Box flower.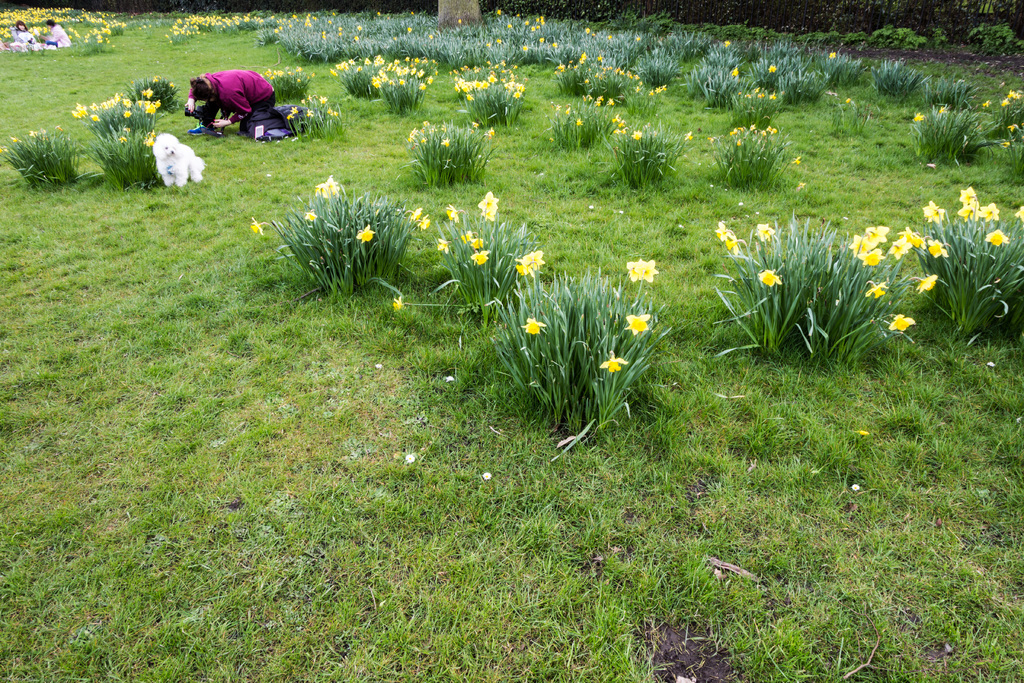
446, 202, 459, 224.
